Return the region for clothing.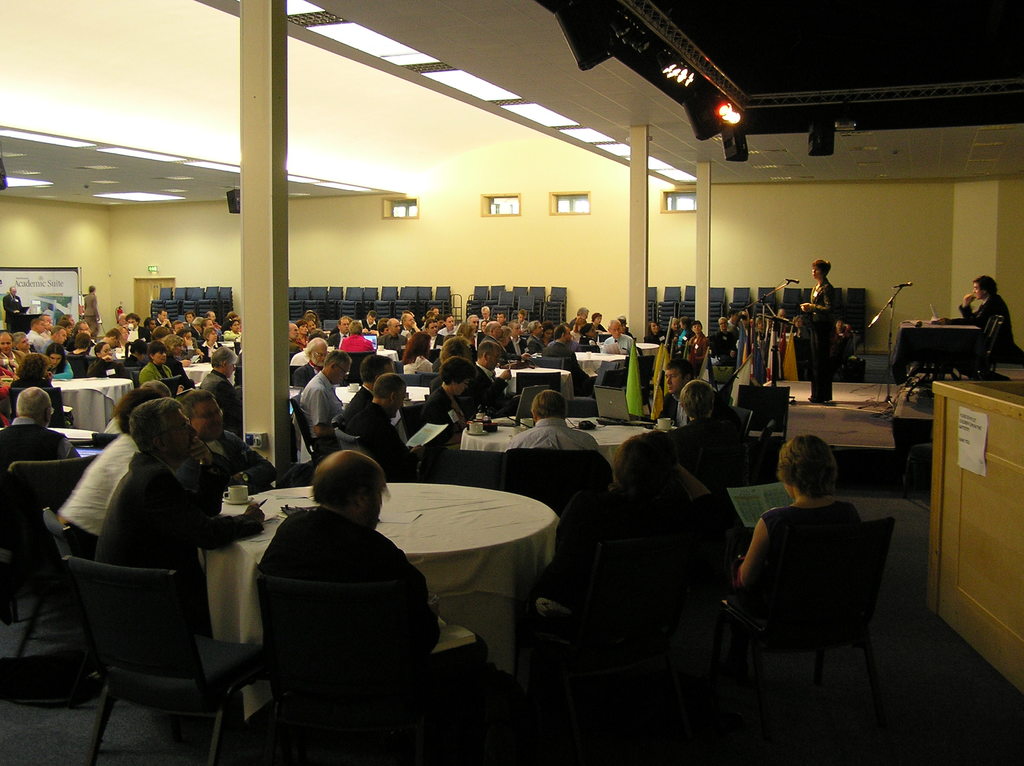
292/335/310/348.
